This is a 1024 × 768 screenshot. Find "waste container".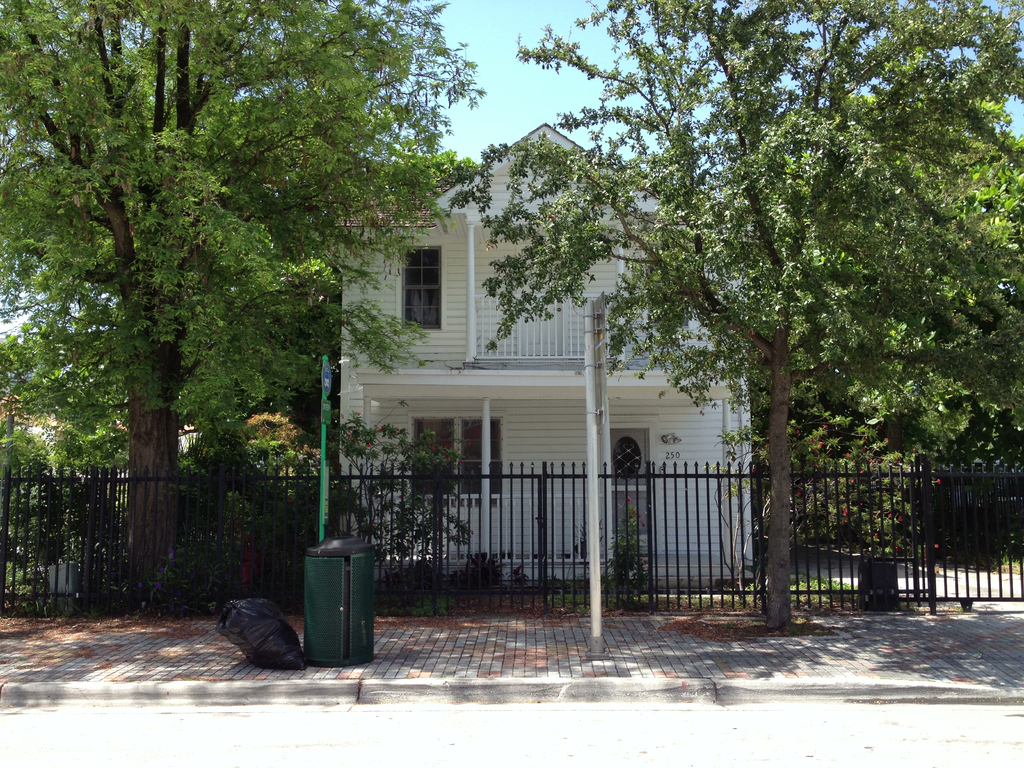
Bounding box: crop(298, 531, 399, 669).
